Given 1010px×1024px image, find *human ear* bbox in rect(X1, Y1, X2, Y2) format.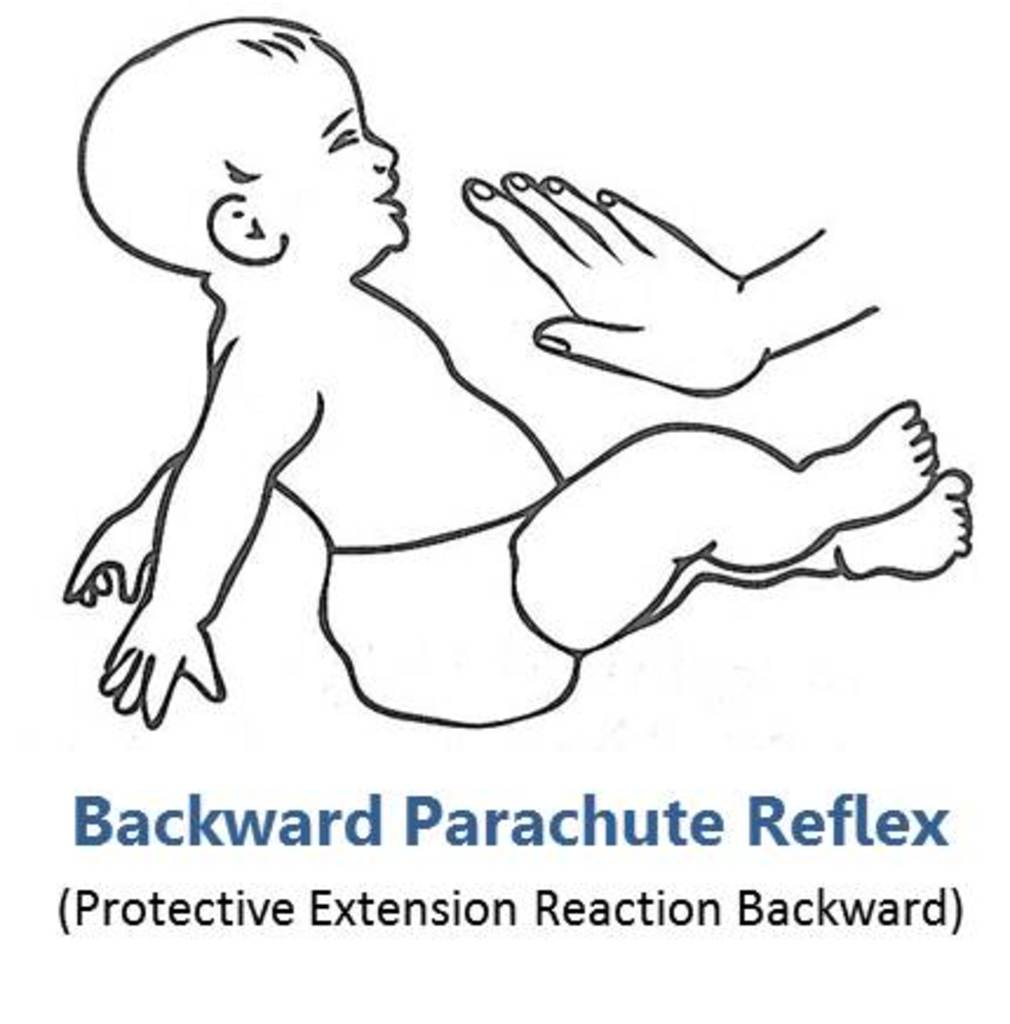
rect(200, 186, 291, 270).
